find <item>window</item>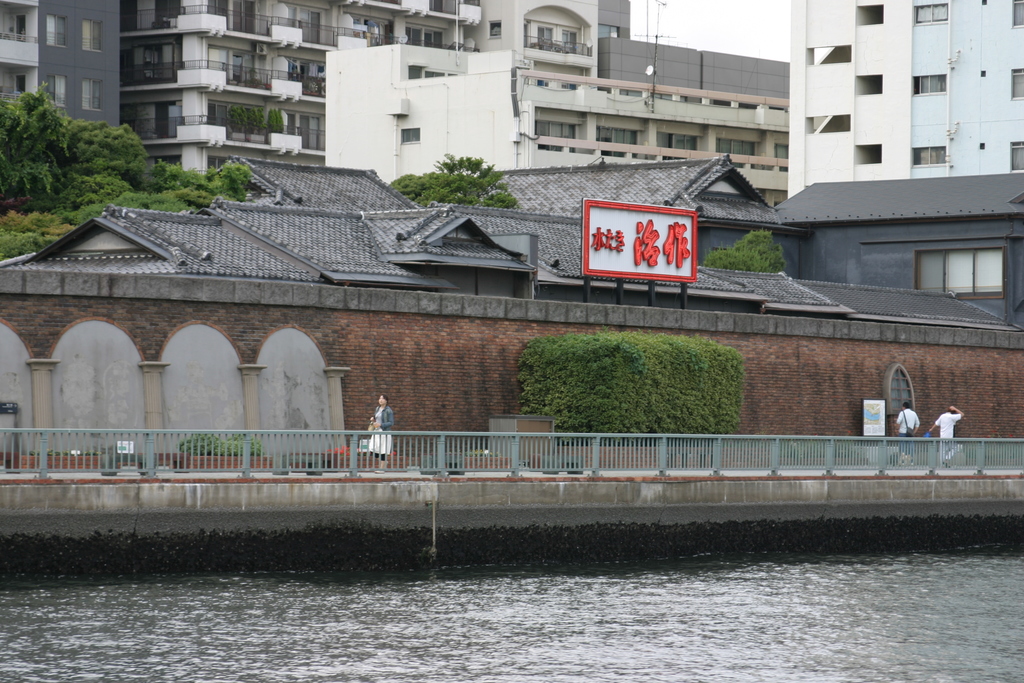
<region>881, 365, 915, 420</region>
